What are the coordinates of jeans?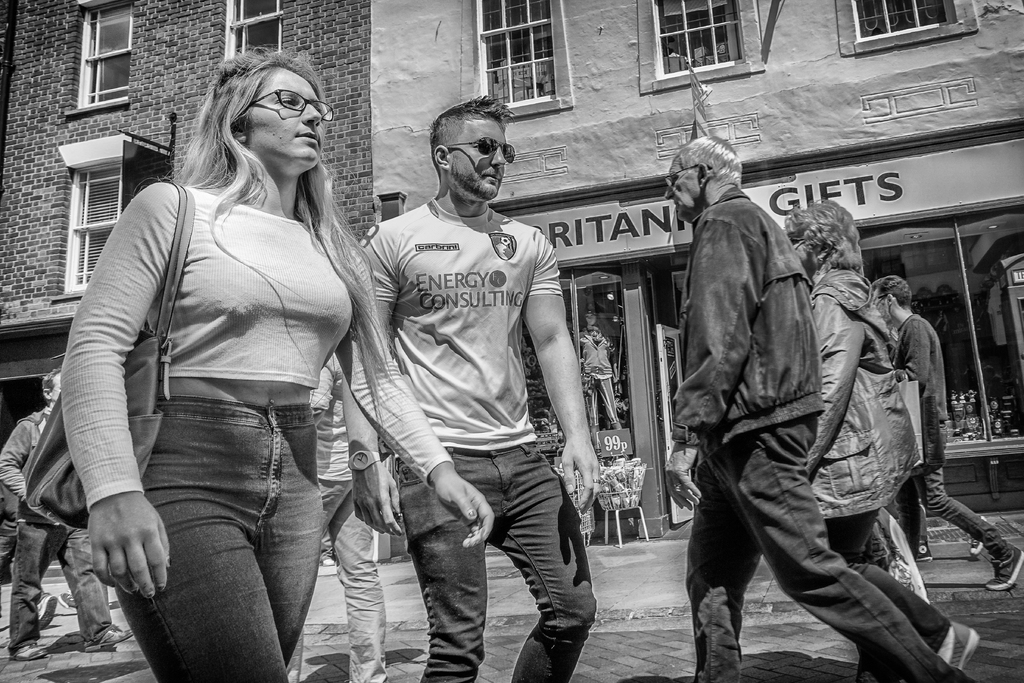
box(680, 404, 968, 682).
